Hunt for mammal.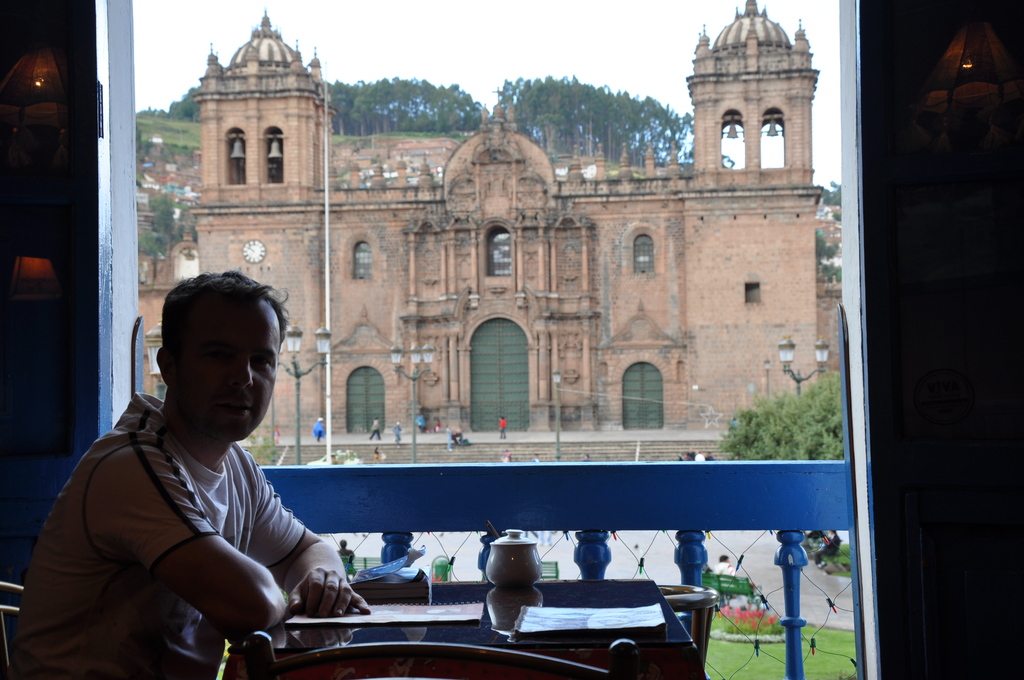
Hunted down at [367, 417, 383, 441].
